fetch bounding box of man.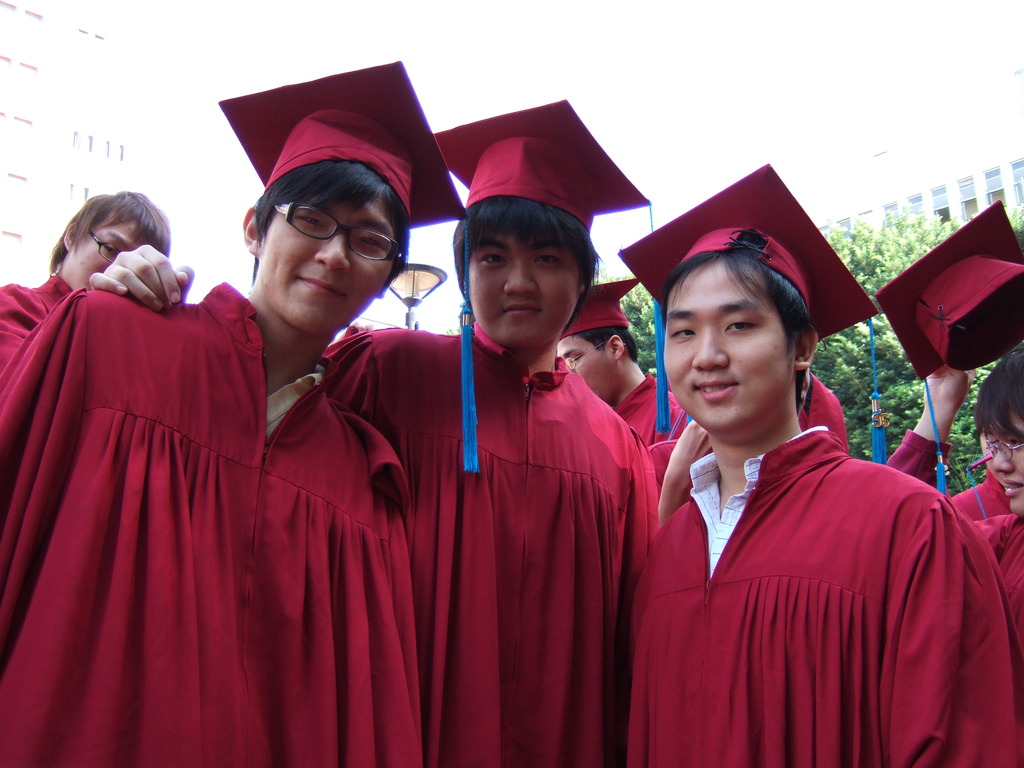
Bbox: left=0, top=56, right=479, bottom=767.
